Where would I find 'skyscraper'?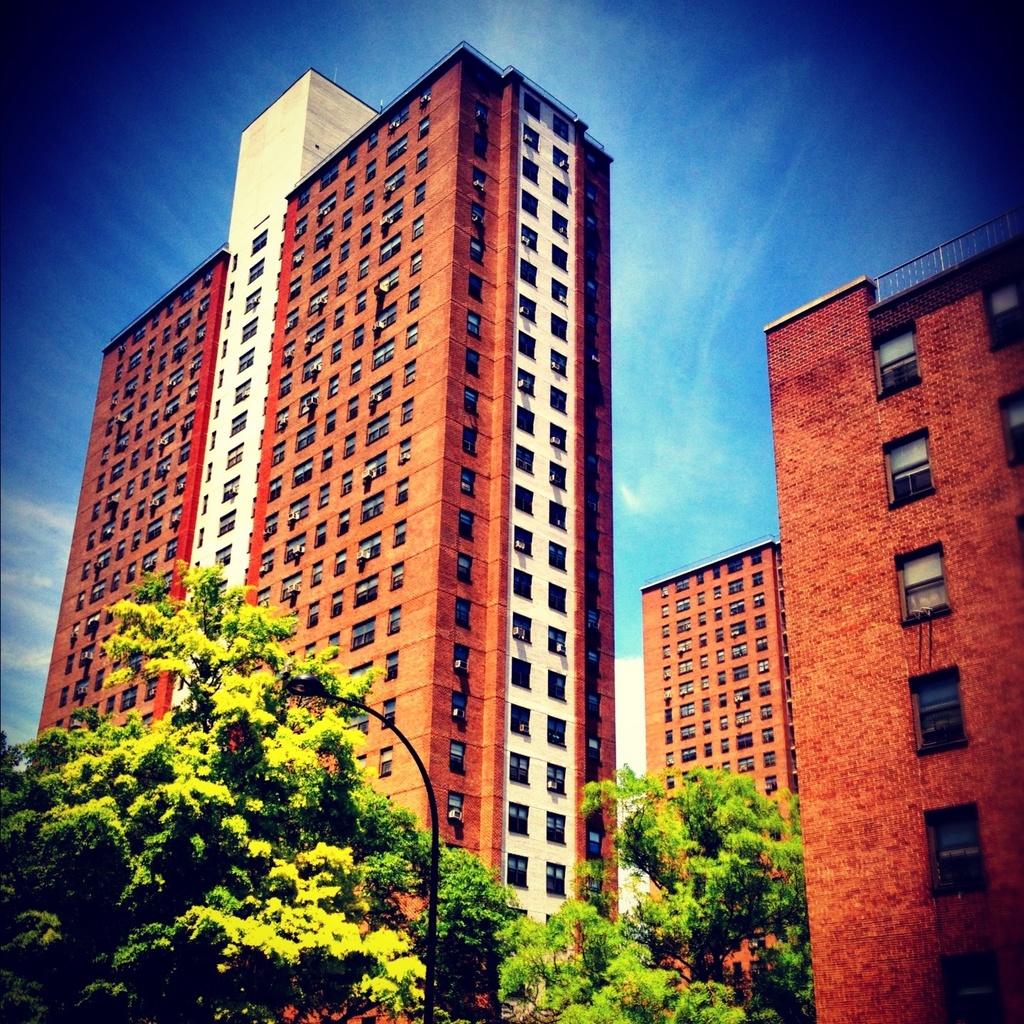
At <bbox>42, 41, 621, 1023</bbox>.
